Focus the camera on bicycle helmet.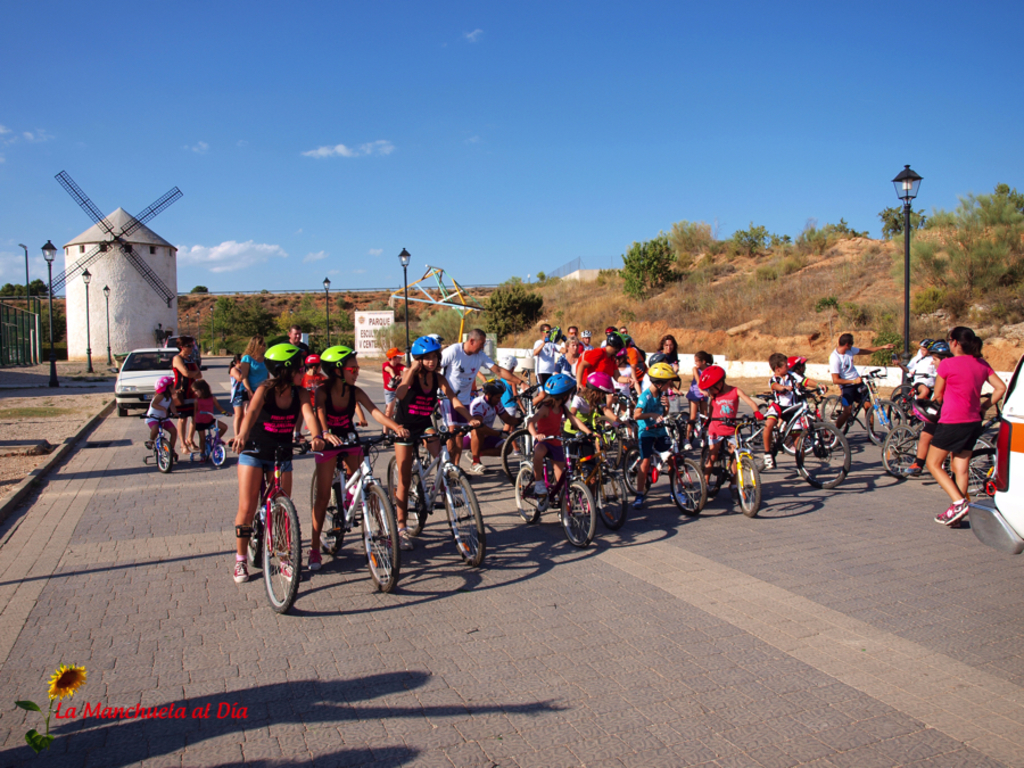
Focus region: bbox=(411, 336, 439, 355).
